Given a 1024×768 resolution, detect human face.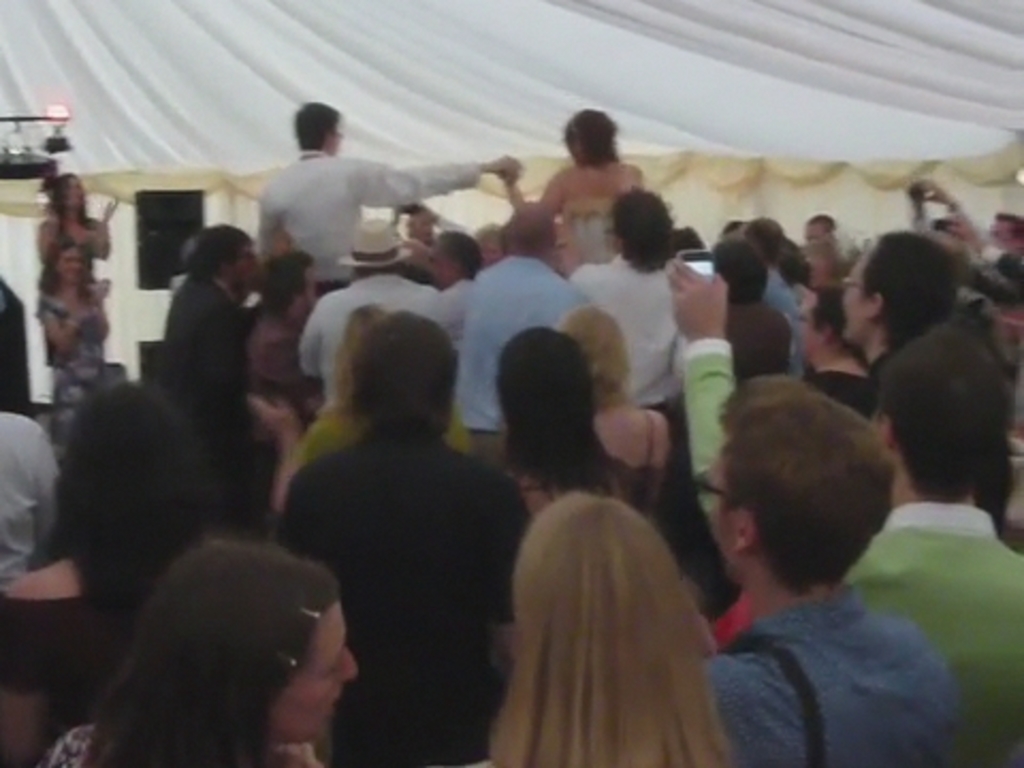
[269, 606, 363, 738].
